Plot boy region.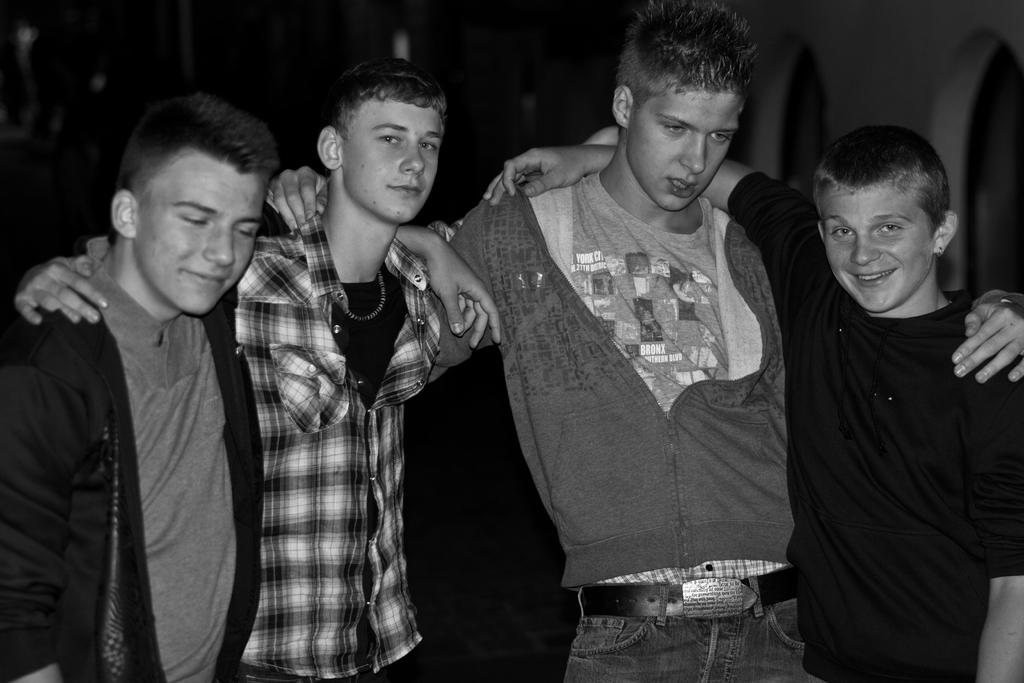
Plotted at 477 128 1023 682.
